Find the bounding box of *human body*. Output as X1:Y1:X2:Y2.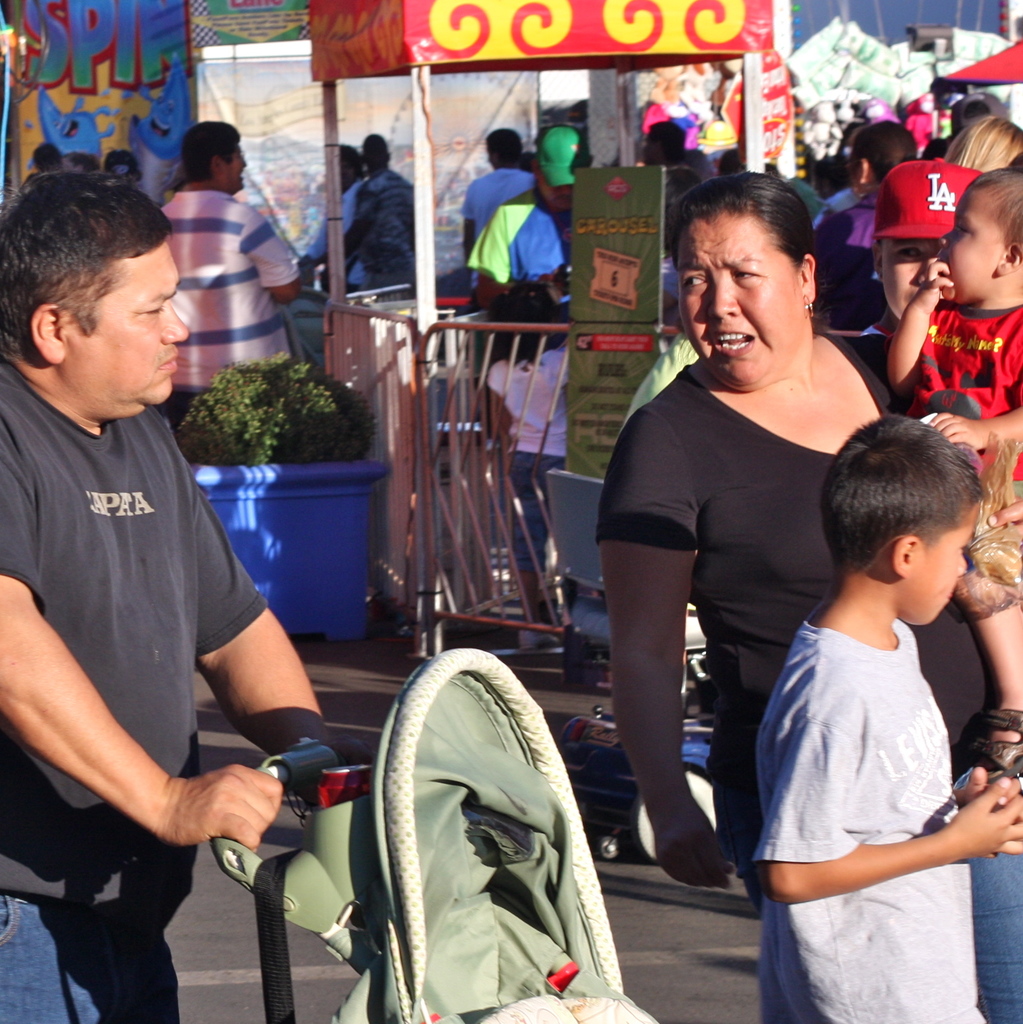
571:170:896:946.
